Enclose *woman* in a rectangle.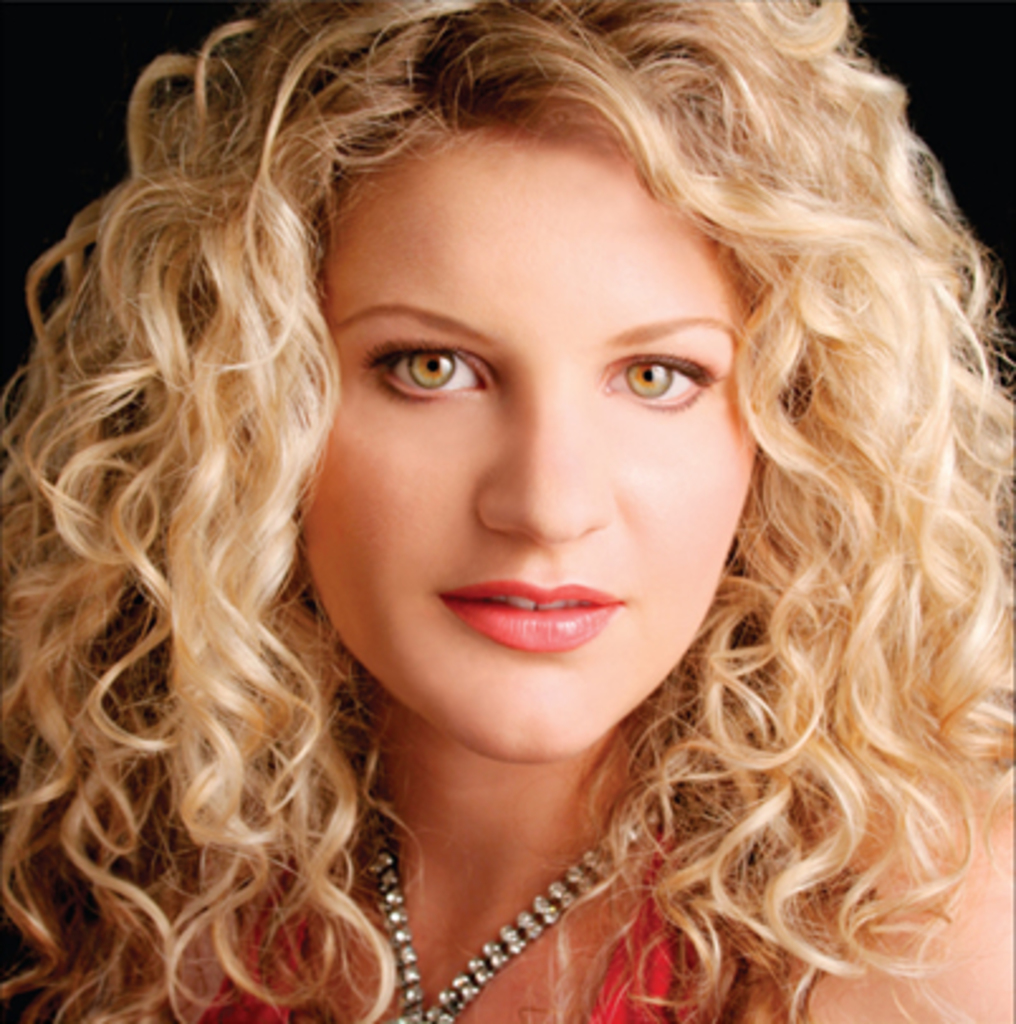
box(0, 0, 1013, 1021).
